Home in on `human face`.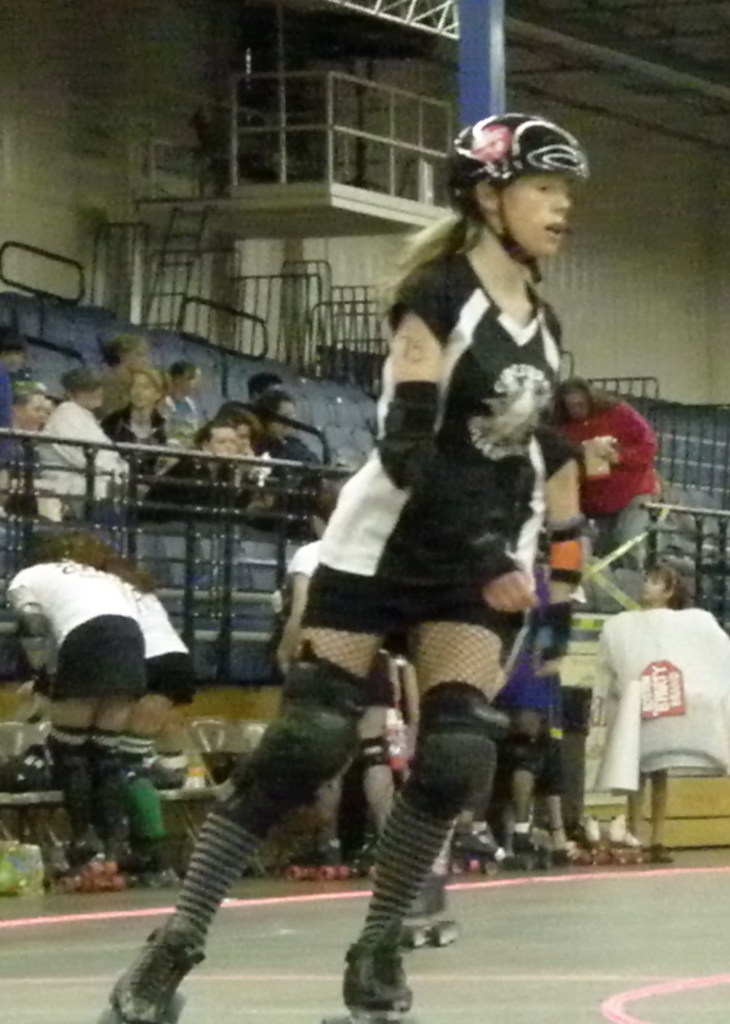
Homed in at 22 393 47 430.
